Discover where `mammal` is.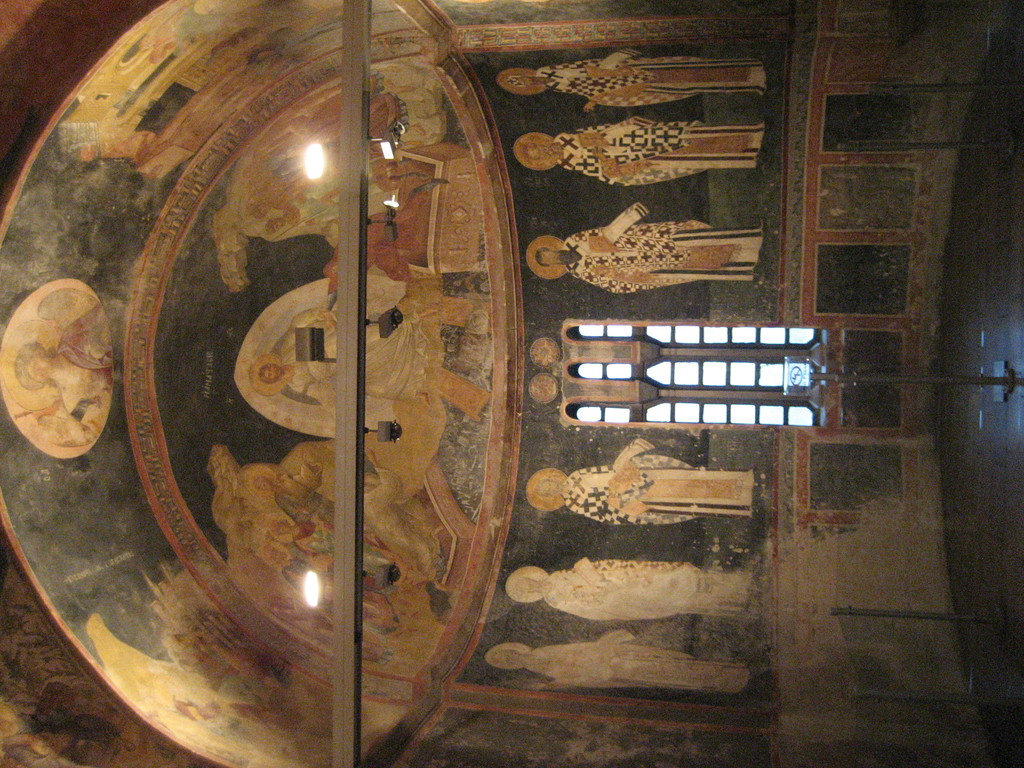
Discovered at 10, 305, 114, 437.
